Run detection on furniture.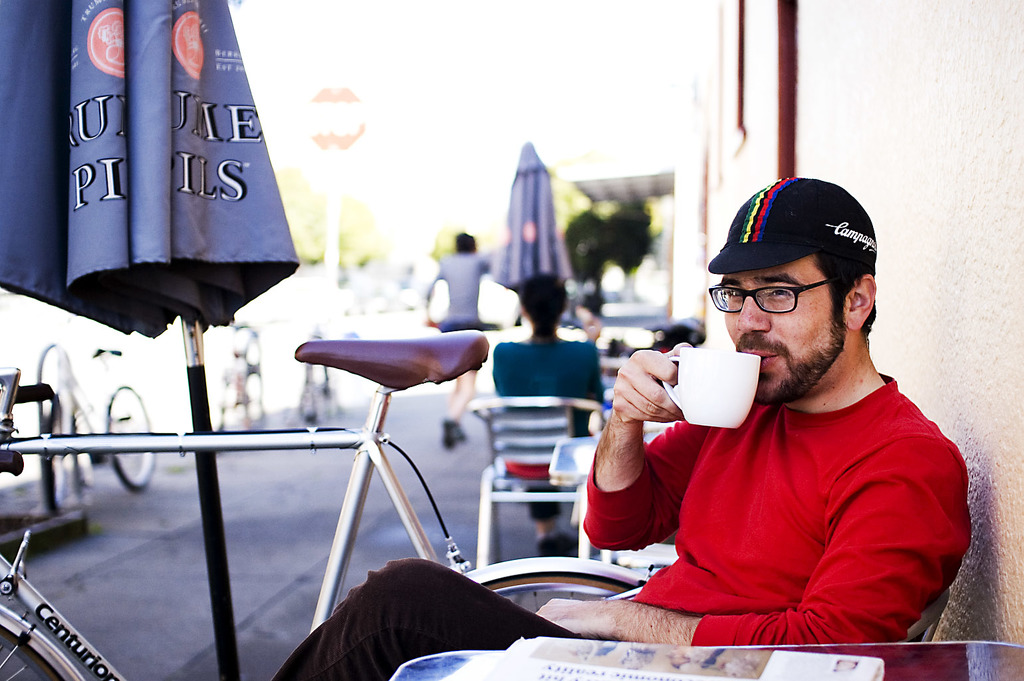
Result: 391, 636, 1023, 680.
